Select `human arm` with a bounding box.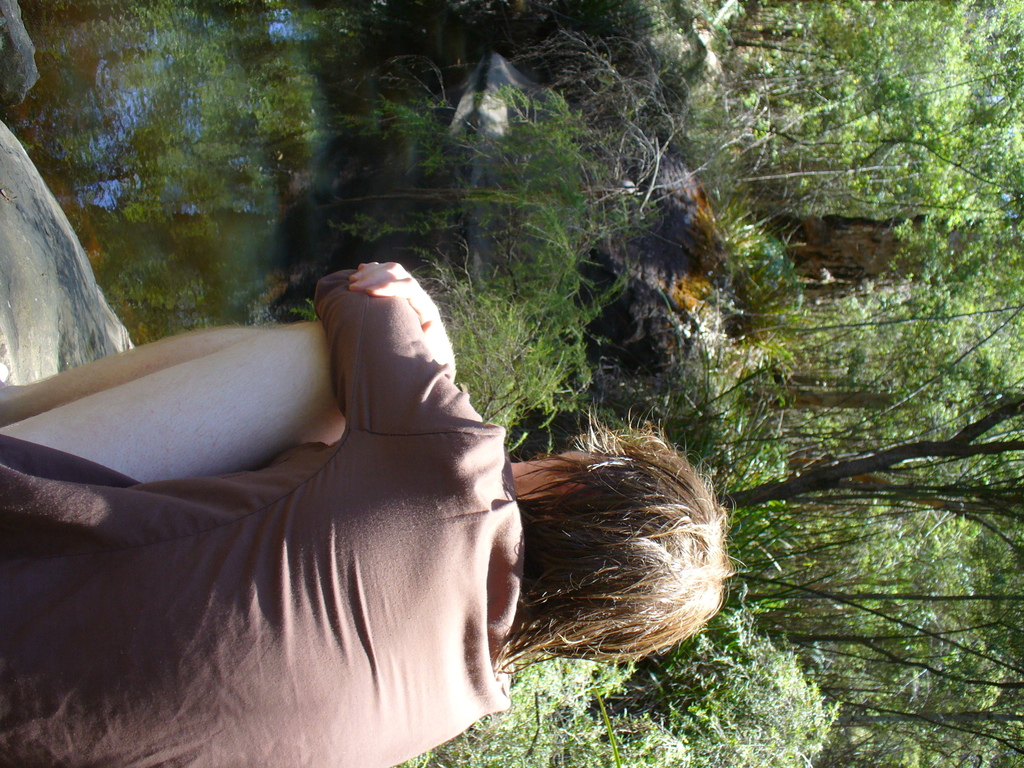
bbox(301, 273, 488, 487).
